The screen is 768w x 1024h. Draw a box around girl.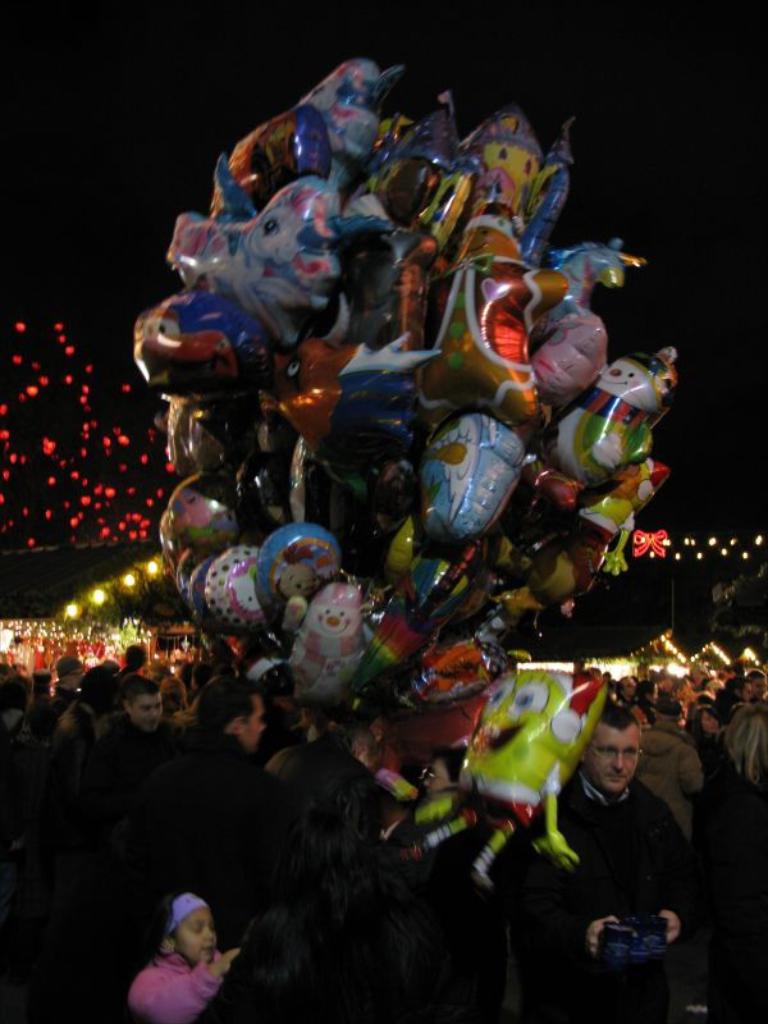
<box>122,891,246,1015</box>.
